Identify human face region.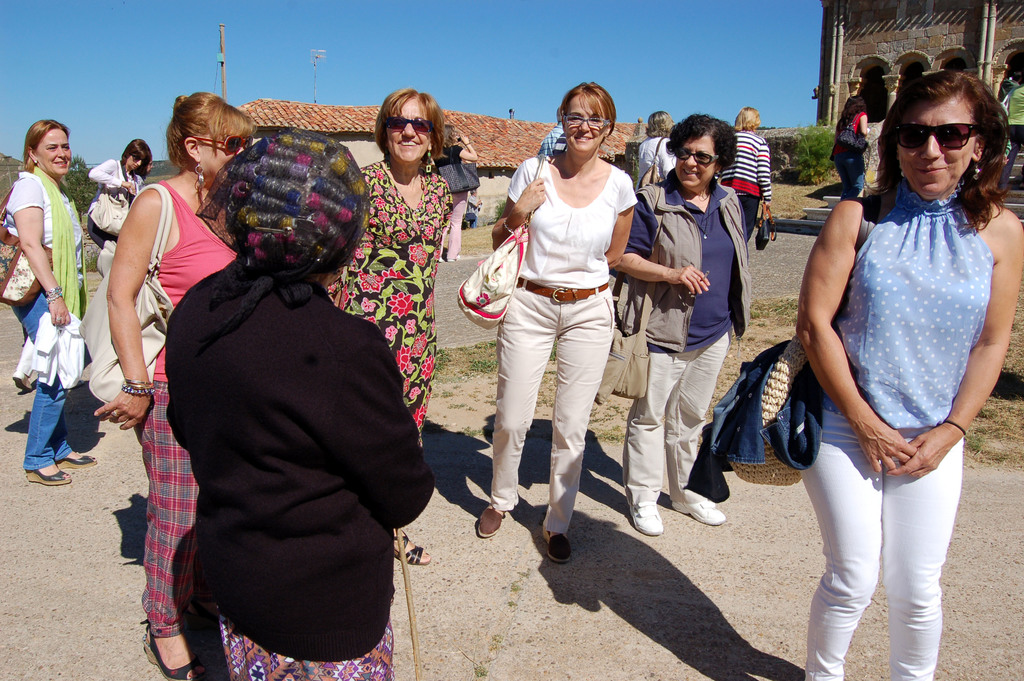
Region: 675,134,716,186.
